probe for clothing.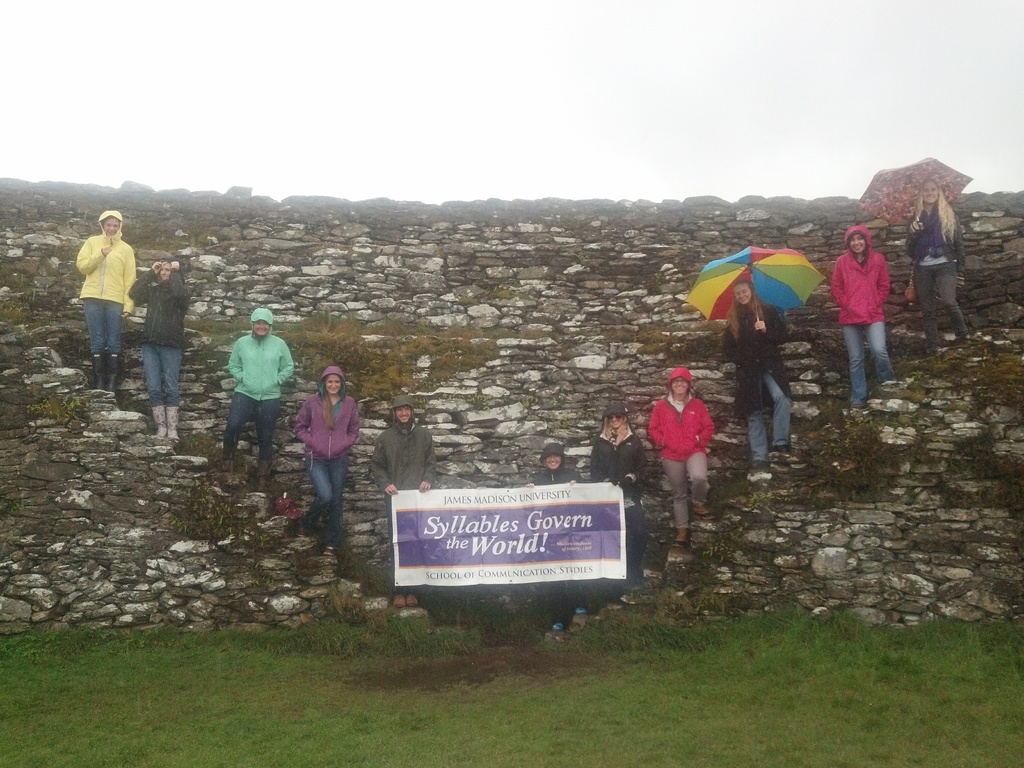
Probe result: <region>586, 403, 648, 573</region>.
